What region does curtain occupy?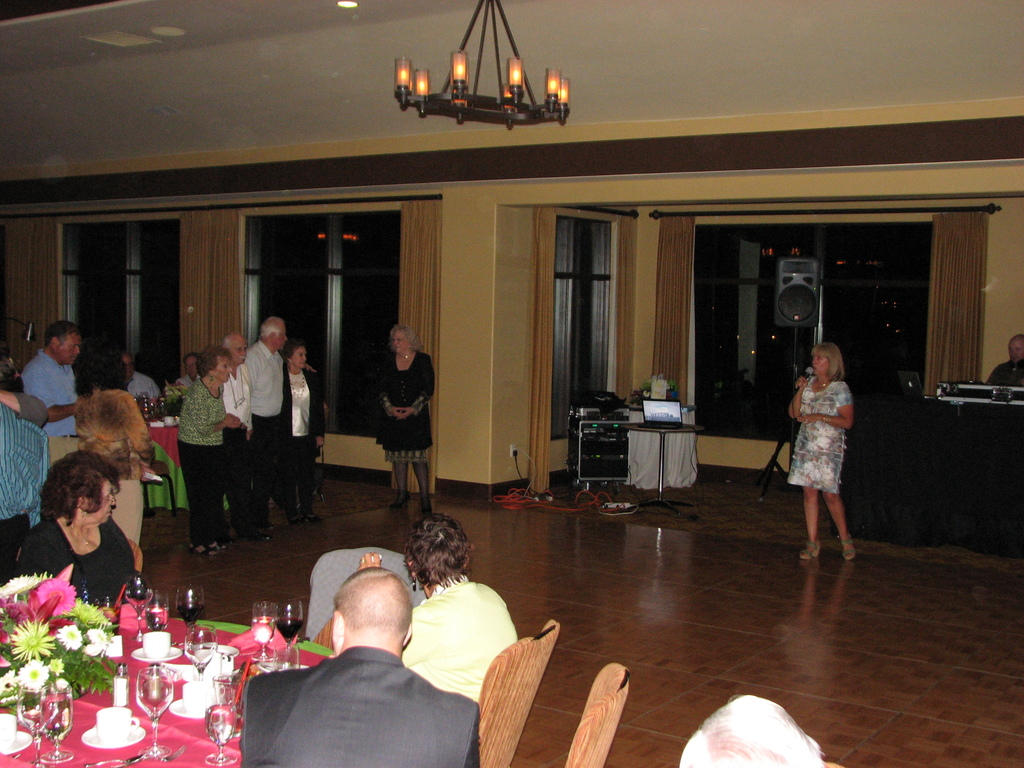
rect(655, 216, 694, 417).
